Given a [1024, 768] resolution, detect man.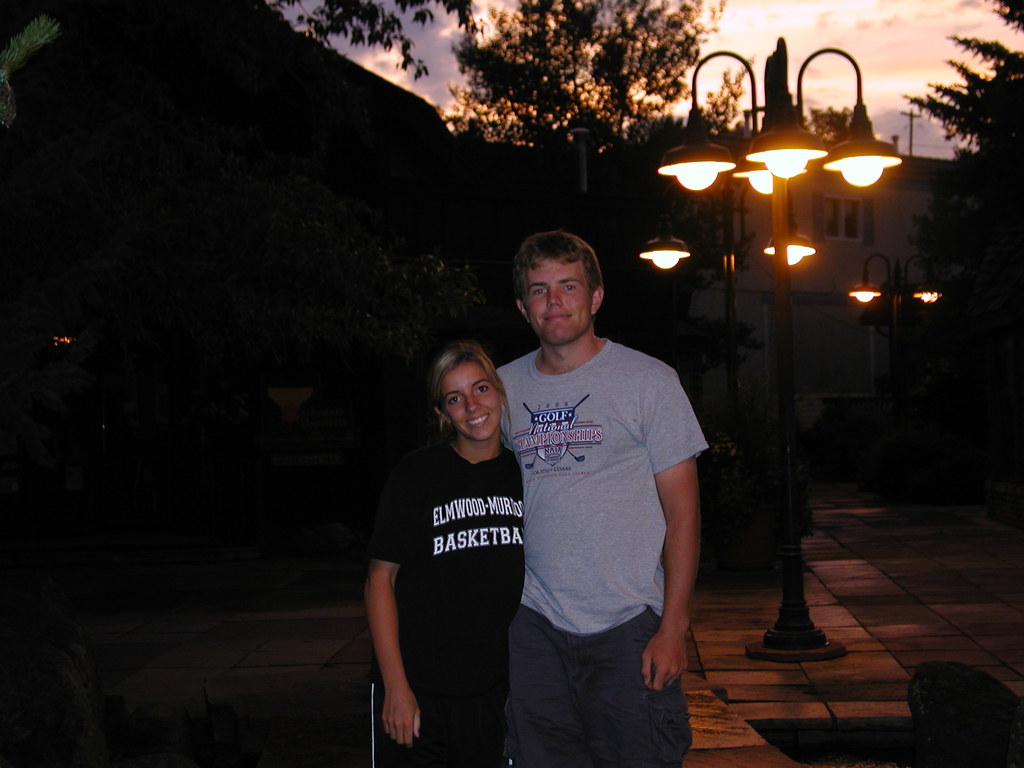
[x1=477, y1=212, x2=715, y2=756].
